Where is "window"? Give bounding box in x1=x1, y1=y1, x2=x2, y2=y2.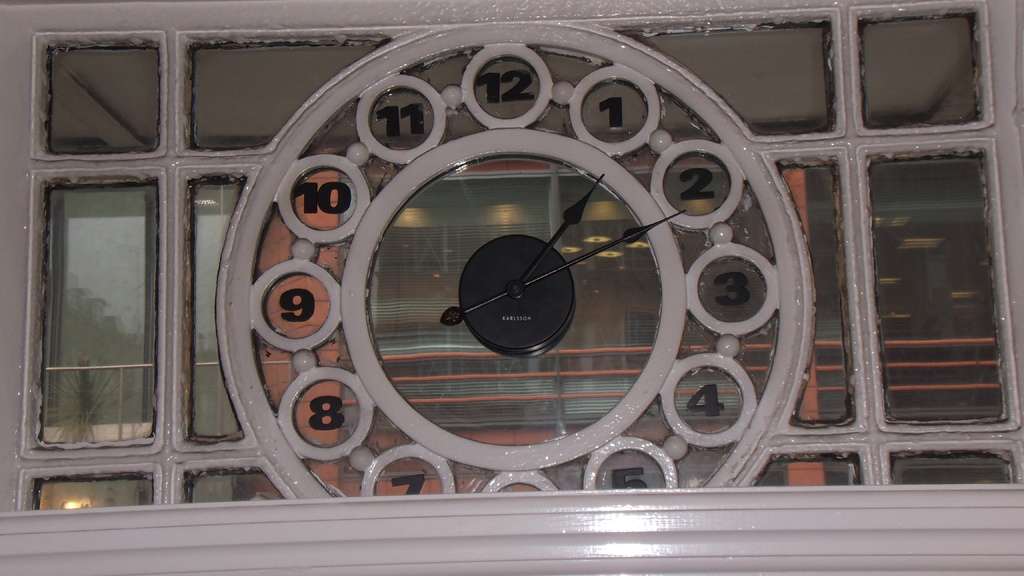
x1=0, y1=0, x2=1023, y2=573.
